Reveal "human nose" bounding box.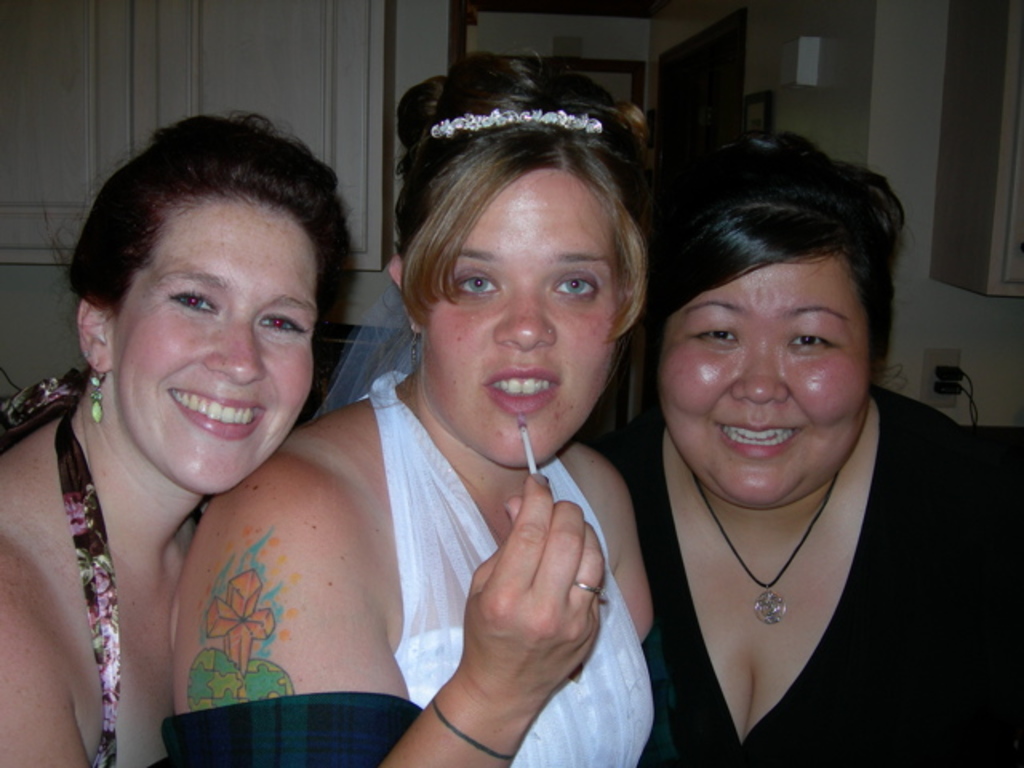
Revealed: (x1=730, y1=334, x2=786, y2=400).
